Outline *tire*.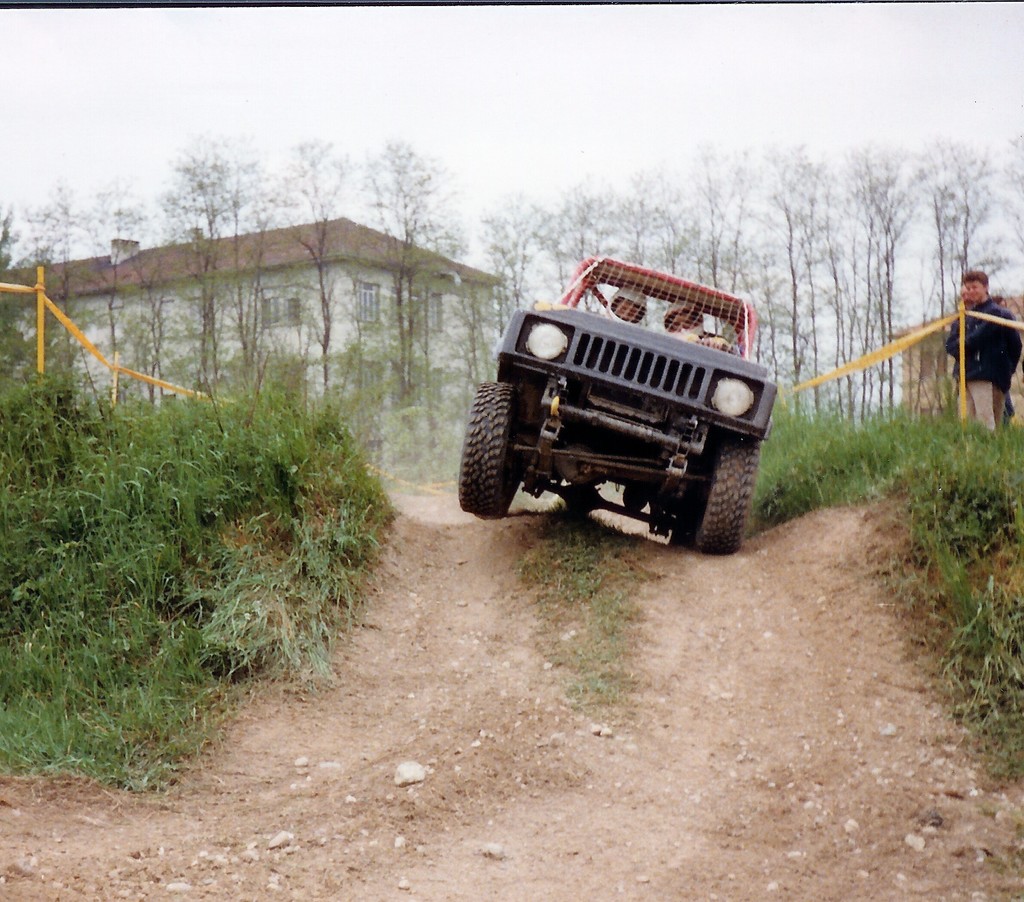
Outline: rect(684, 439, 762, 556).
